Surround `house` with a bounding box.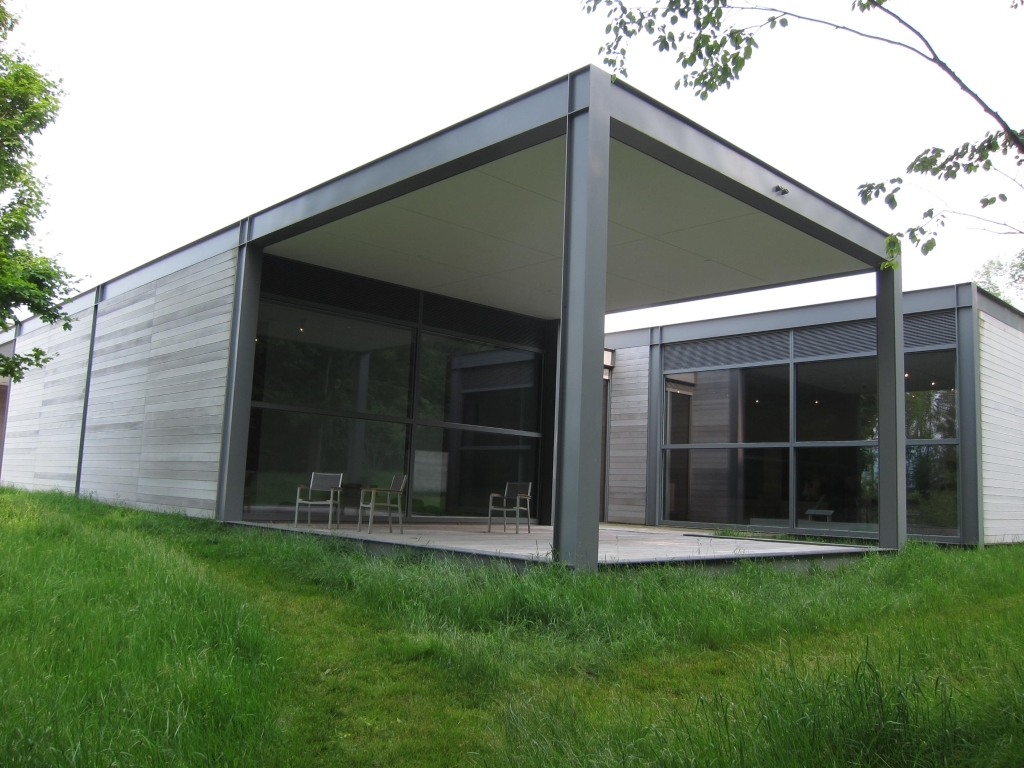
pyautogui.locateOnScreen(88, 42, 982, 625).
